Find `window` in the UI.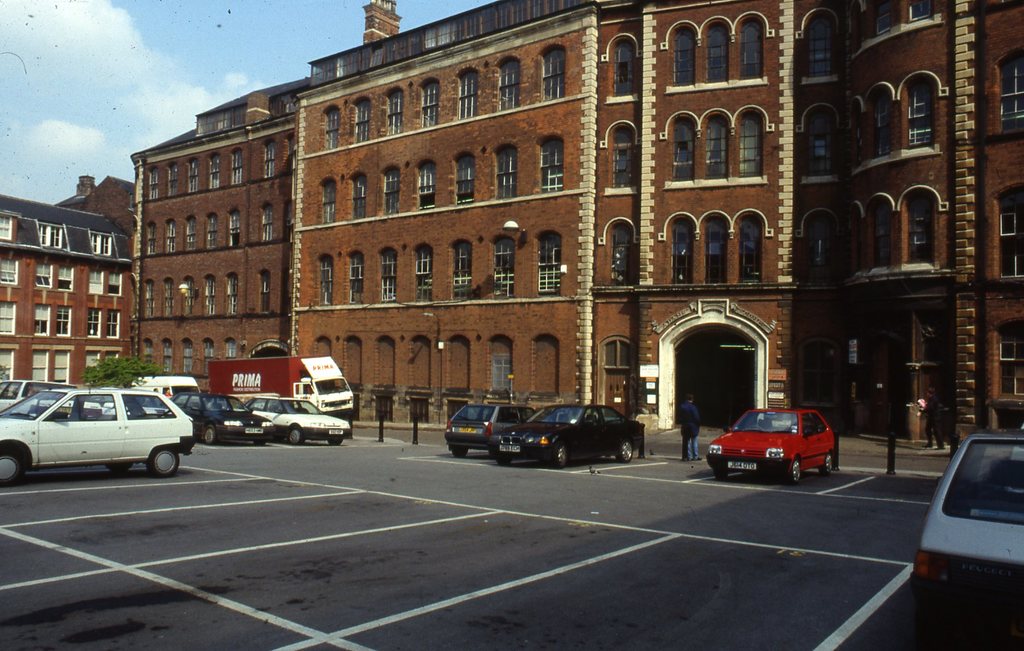
UI element at Rect(228, 211, 241, 247).
